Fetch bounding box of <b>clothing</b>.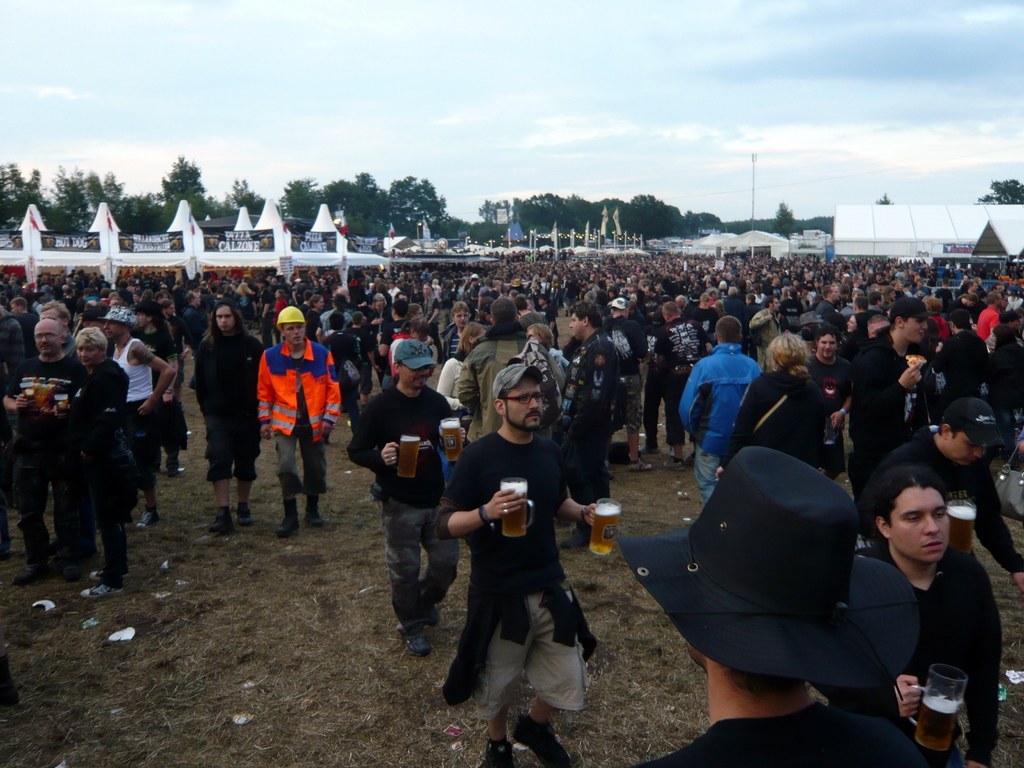
Bbox: crop(74, 361, 131, 593).
